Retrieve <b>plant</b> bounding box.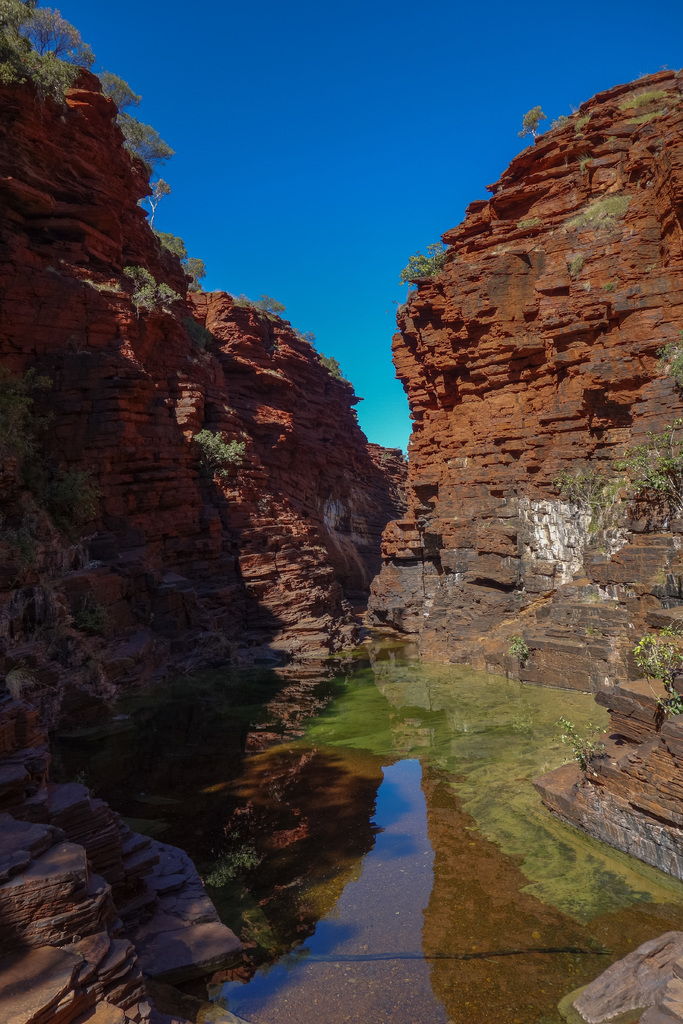
Bounding box: box(652, 345, 682, 383).
